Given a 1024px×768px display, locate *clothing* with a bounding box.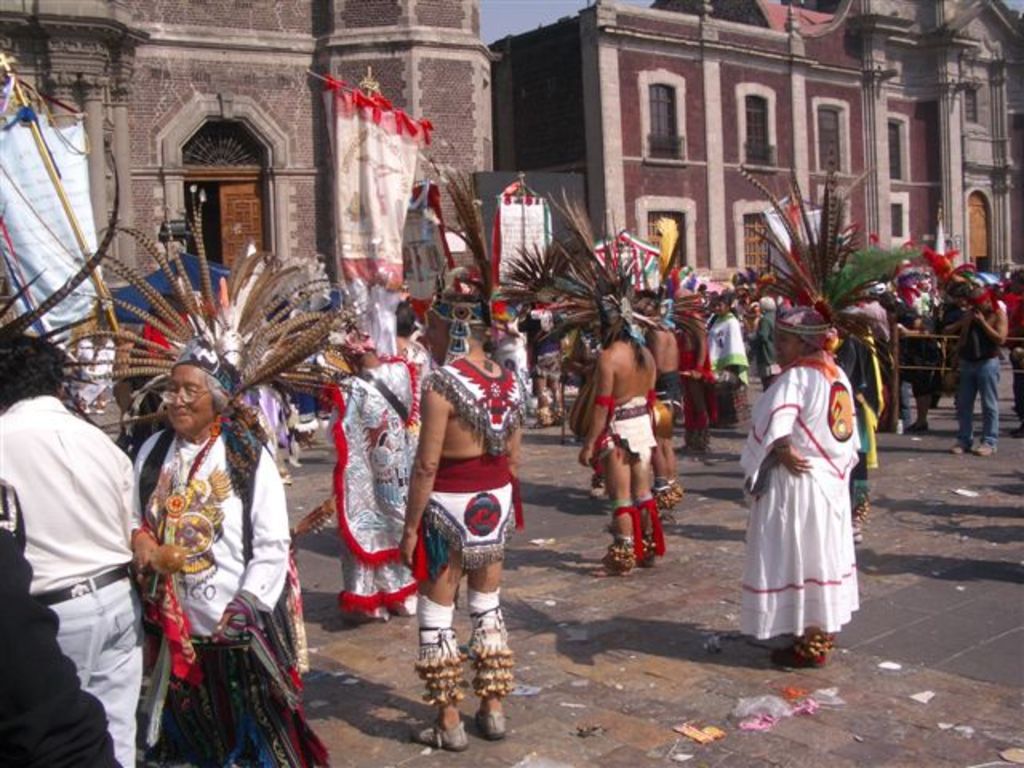
Located: crop(744, 346, 872, 642).
